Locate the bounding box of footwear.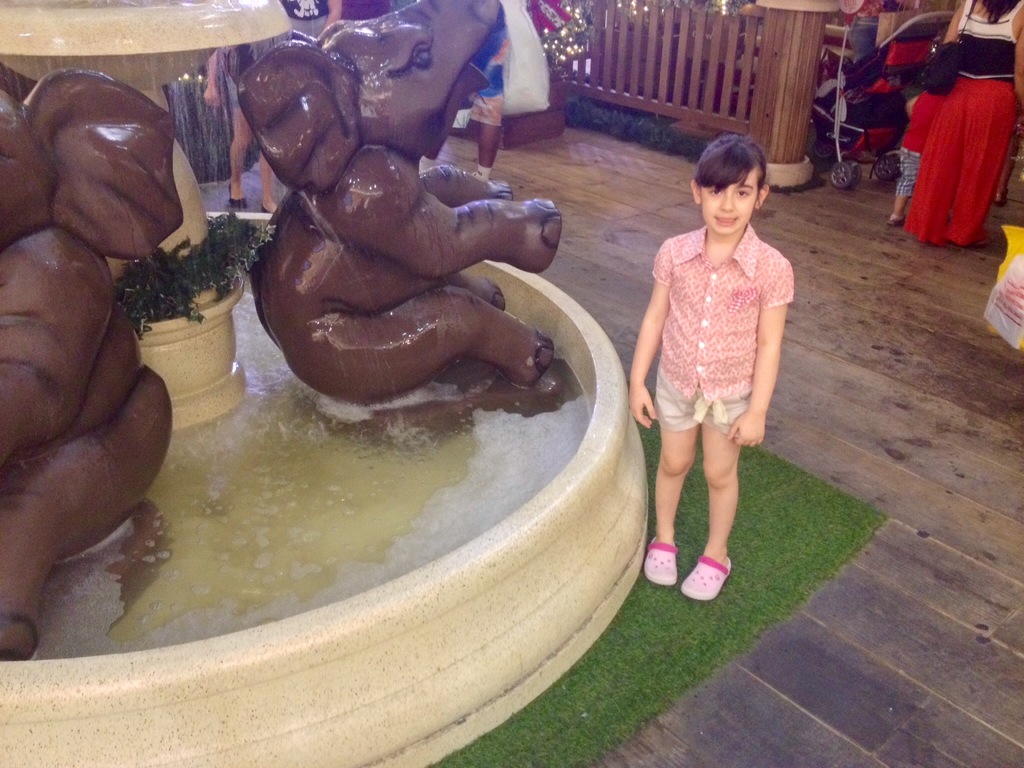
Bounding box: pyautogui.locateOnScreen(888, 220, 900, 224).
